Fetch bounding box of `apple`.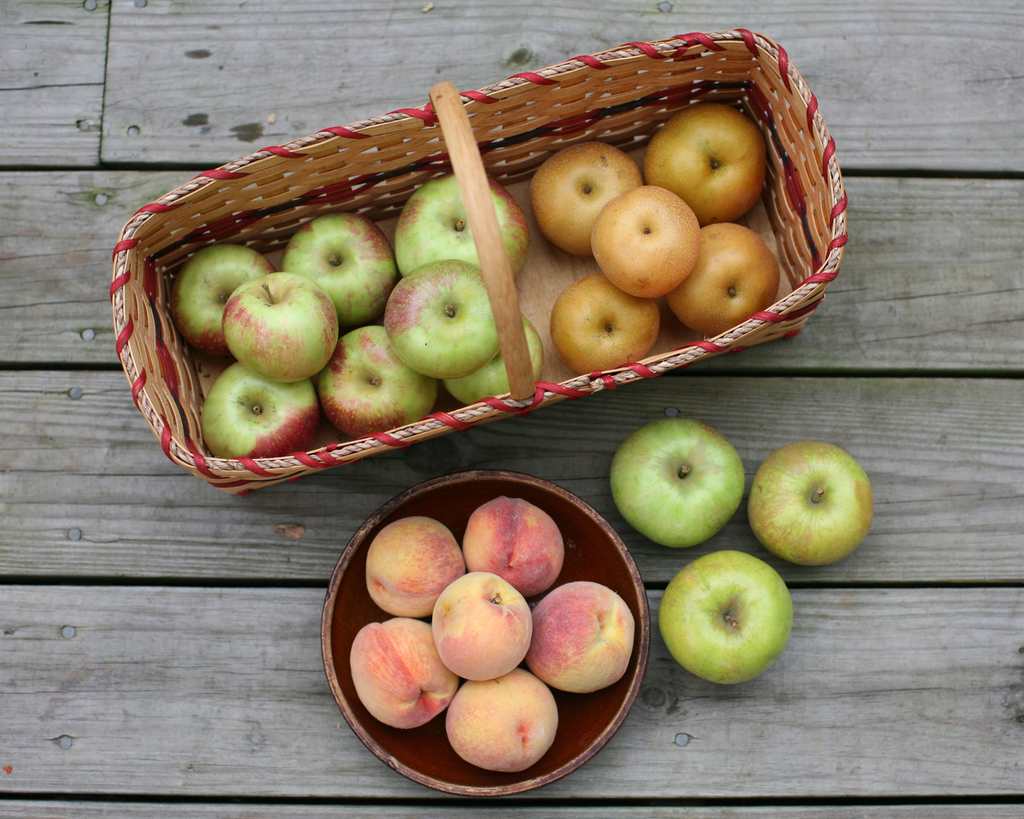
Bbox: 432 568 534 682.
